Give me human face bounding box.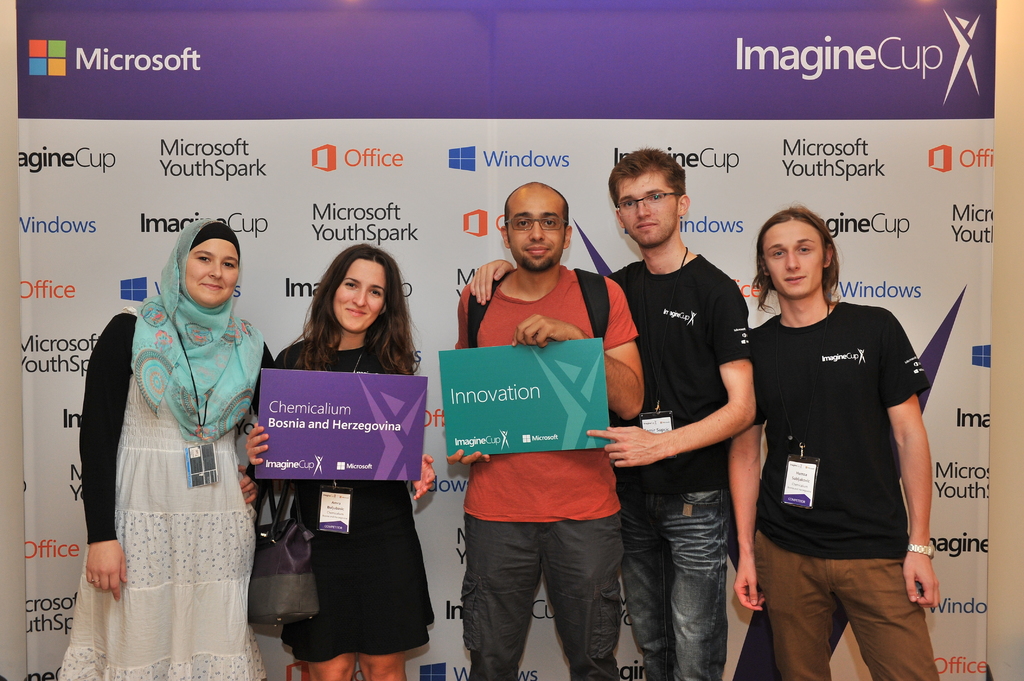
613:168:682:244.
